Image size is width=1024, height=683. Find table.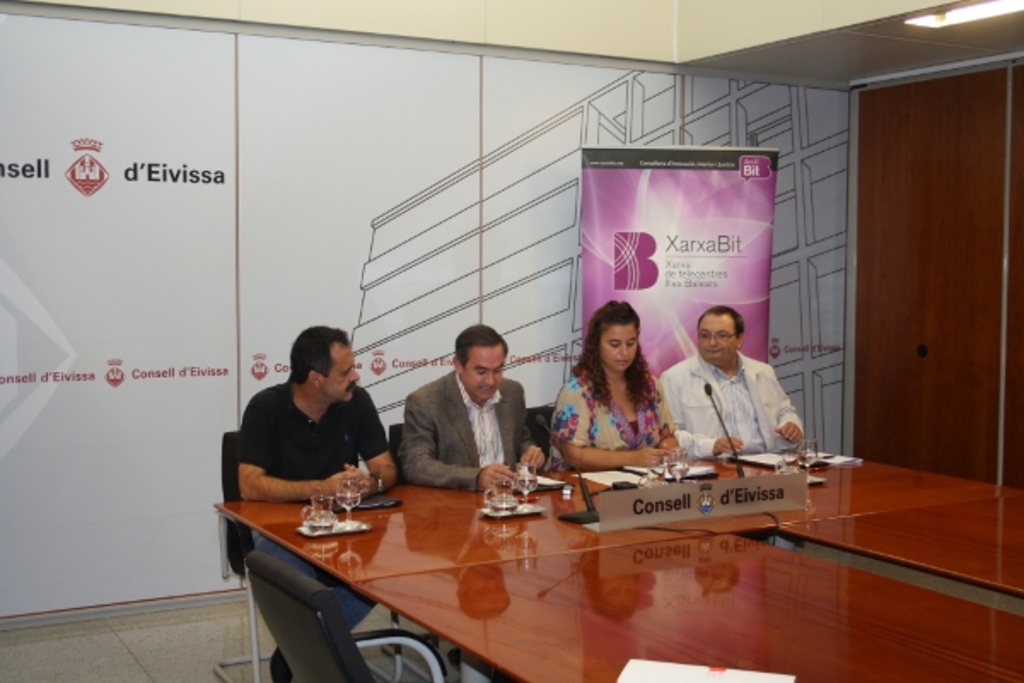
box=[765, 480, 1022, 613].
